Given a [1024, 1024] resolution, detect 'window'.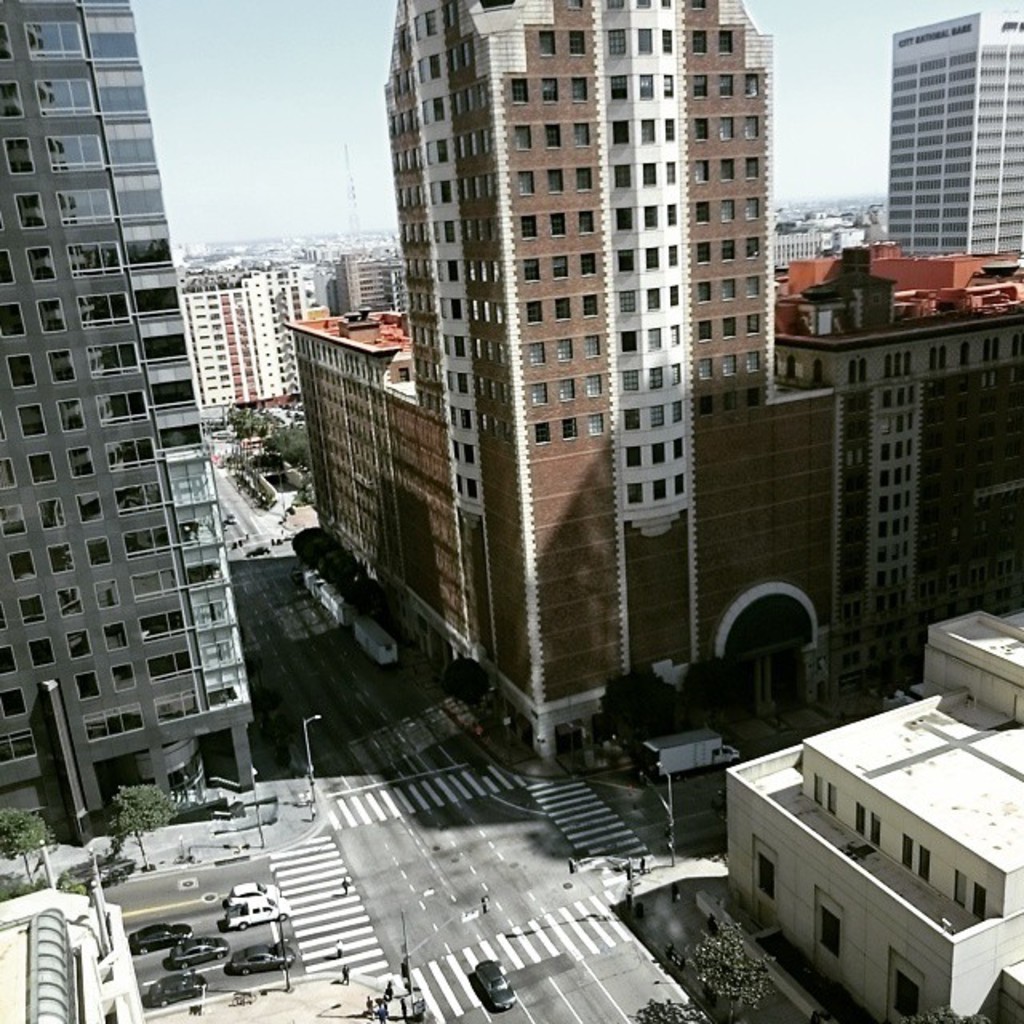
left=155, top=686, right=198, bottom=731.
